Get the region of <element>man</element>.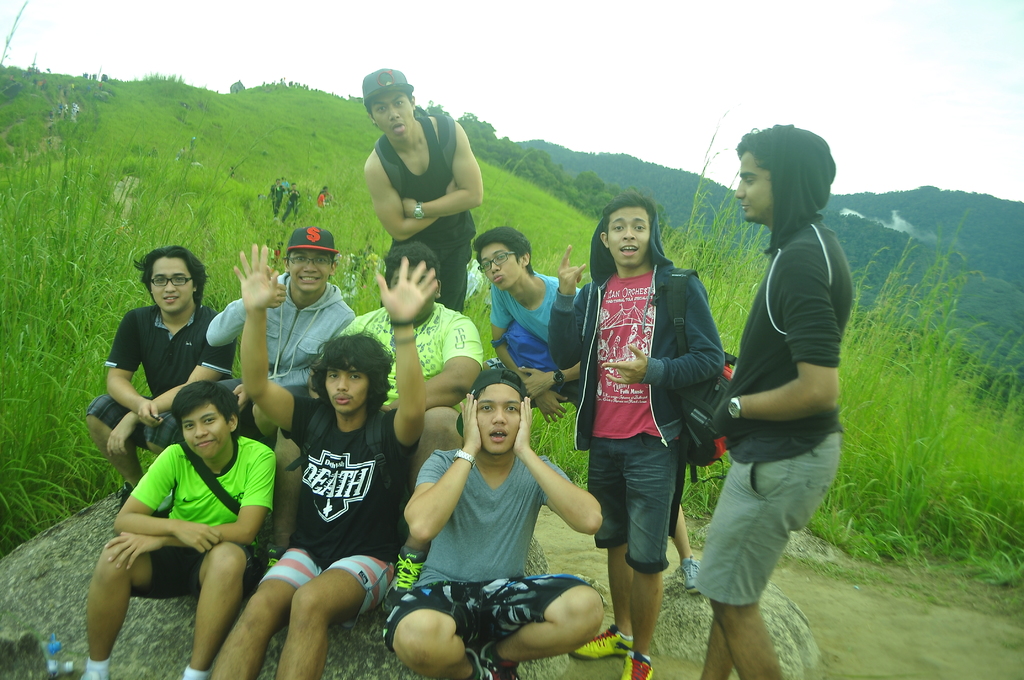
region(475, 224, 589, 419).
